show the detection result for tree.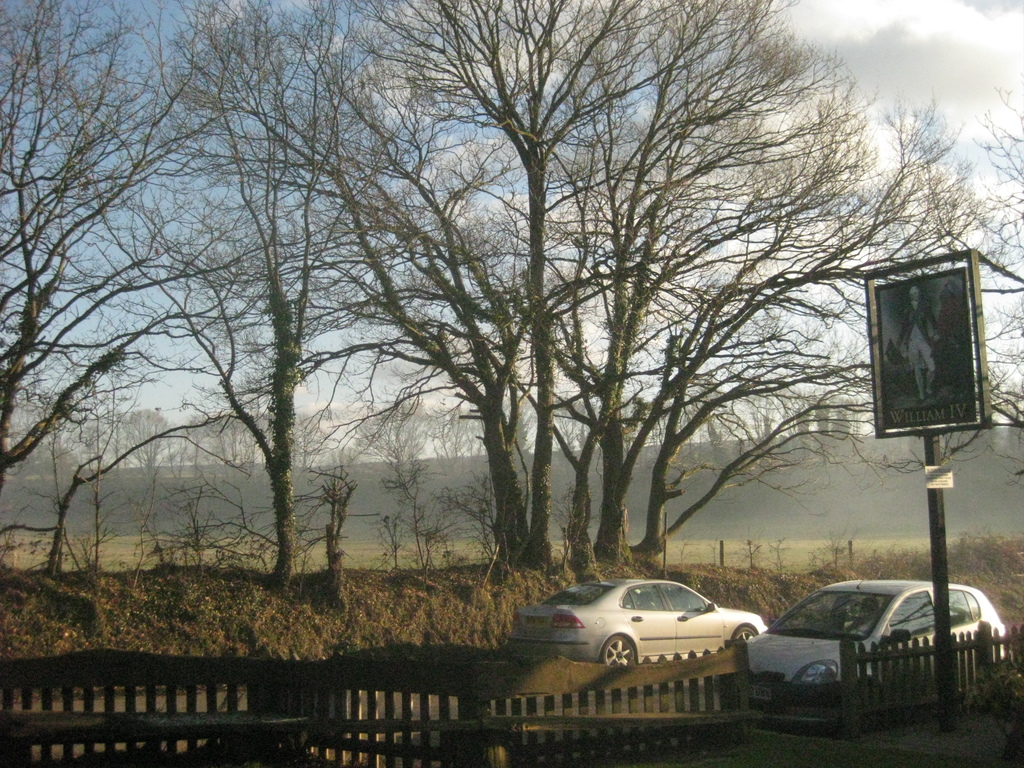
bbox=(931, 77, 1023, 497).
